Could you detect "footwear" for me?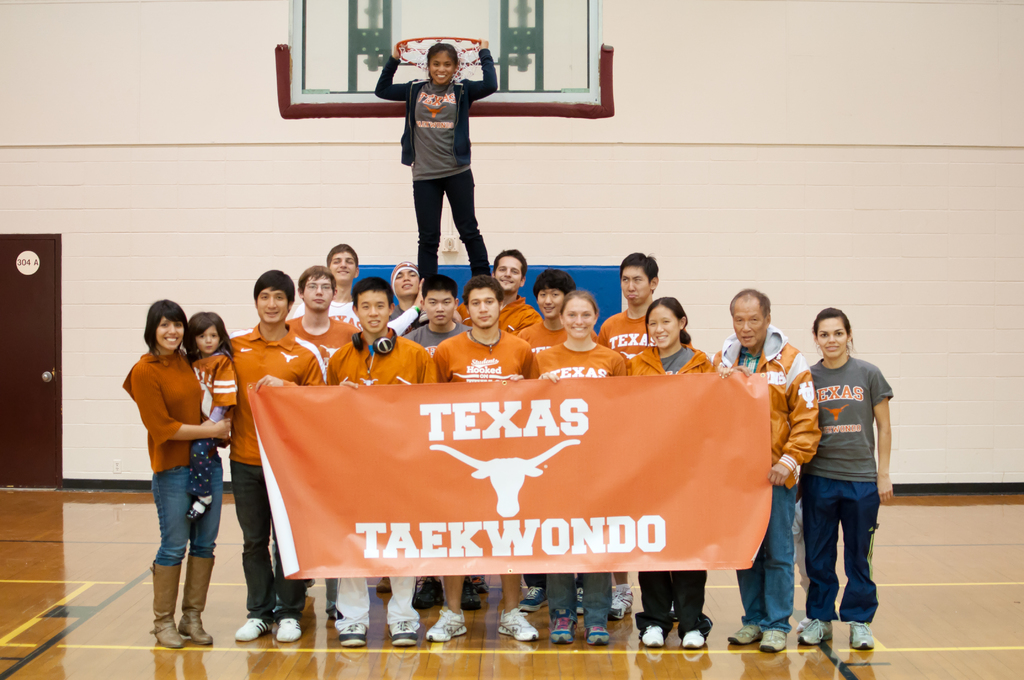
Detection result: x1=613 y1=585 x2=634 y2=621.
